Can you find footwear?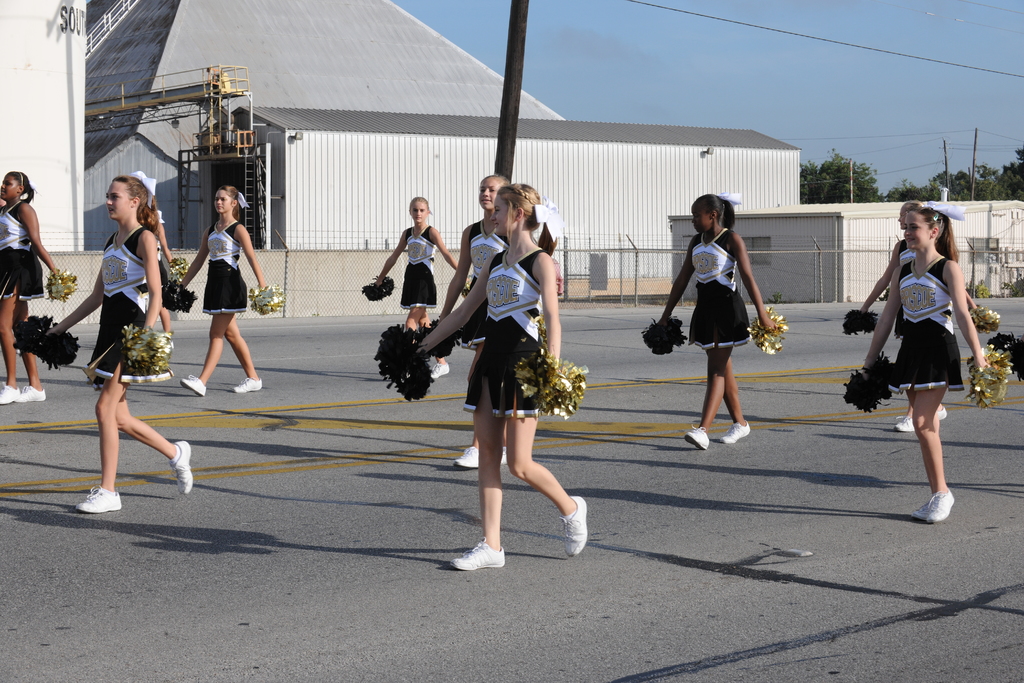
Yes, bounding box: select_region(172, 438, 191, 496).
